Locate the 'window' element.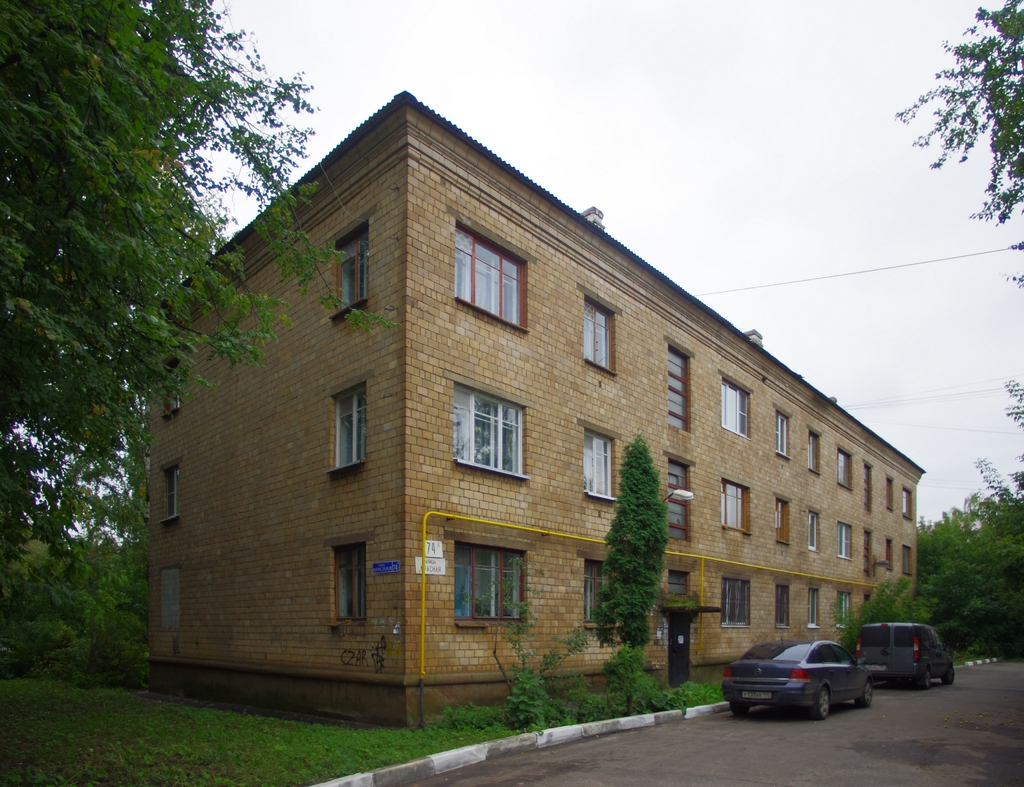
Element bbox: (902, 544, 914, 575).
